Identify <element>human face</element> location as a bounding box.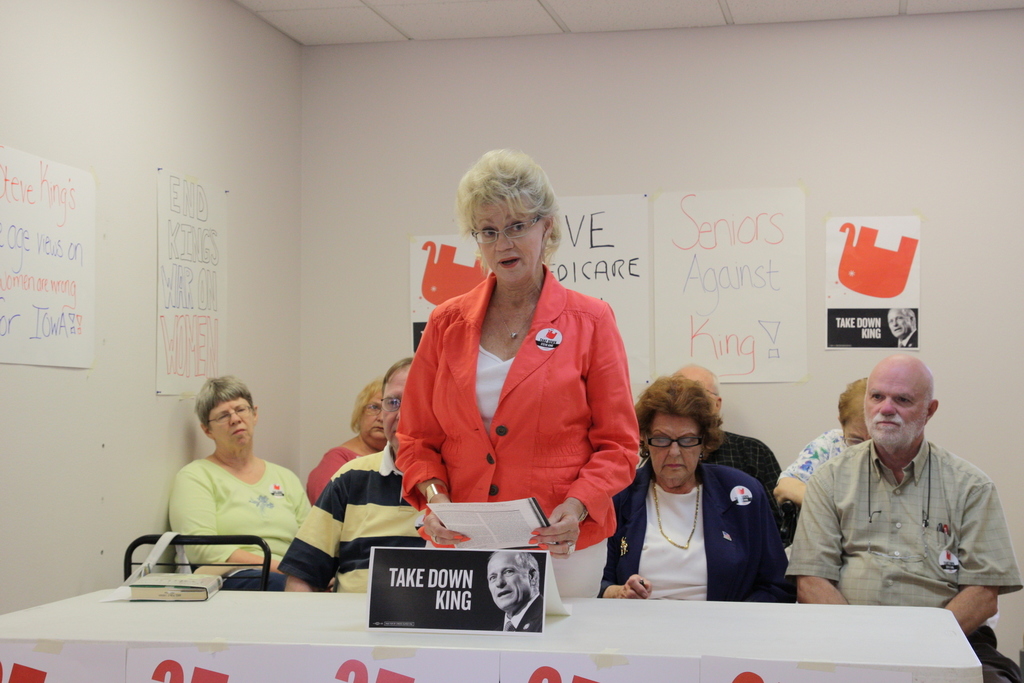
<bbox>212, 403, 255, 440</bbox>.
